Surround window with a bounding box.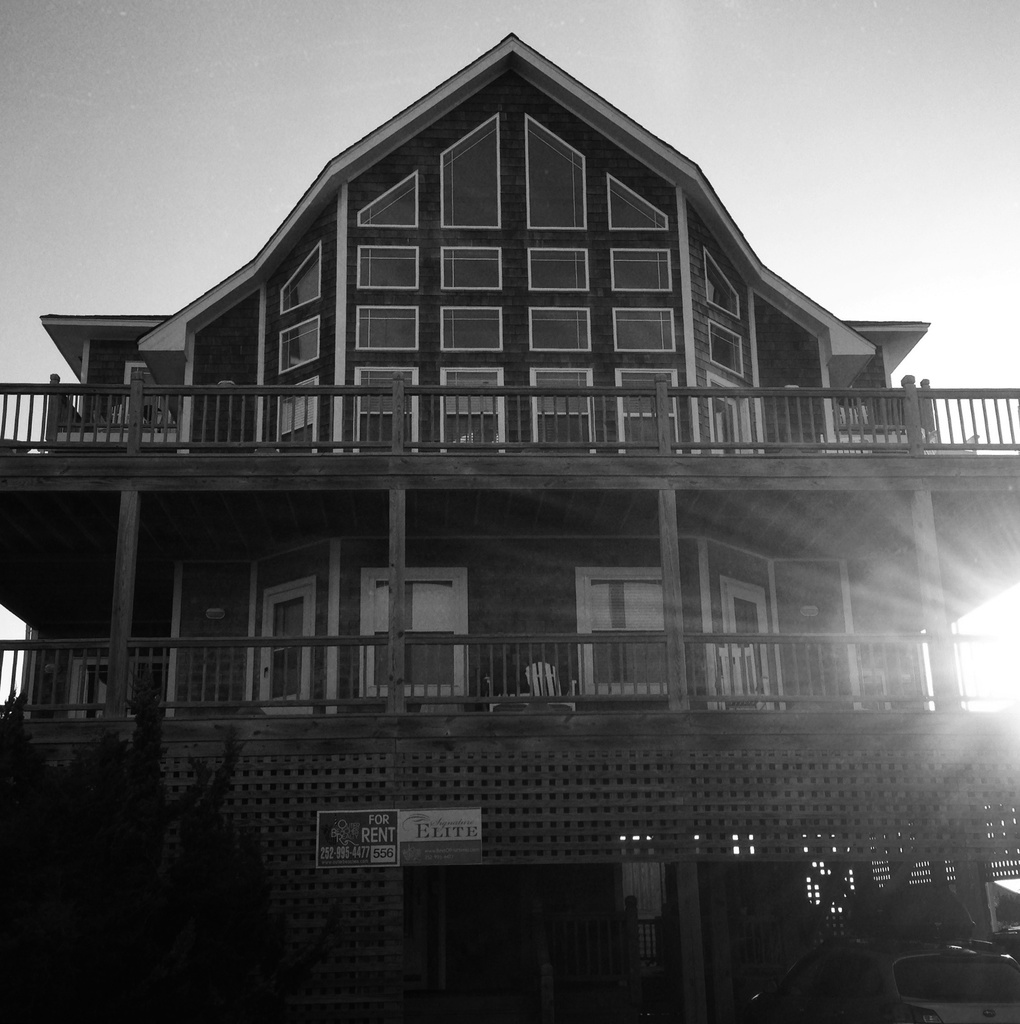
bbox(693, 245, 751, 461).
